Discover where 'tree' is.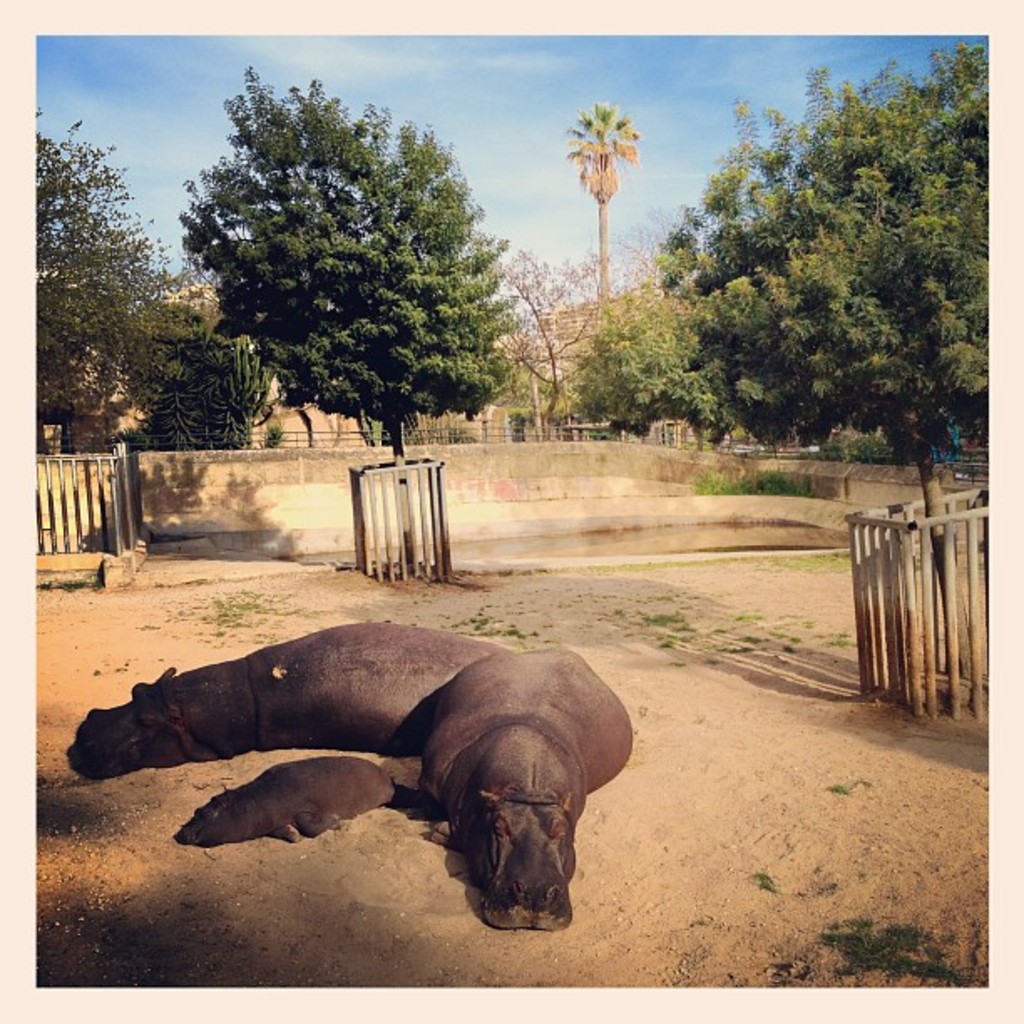
Discovered at {"x1": 468, "y1": 231, "x2": 604, "y2": 453}.
